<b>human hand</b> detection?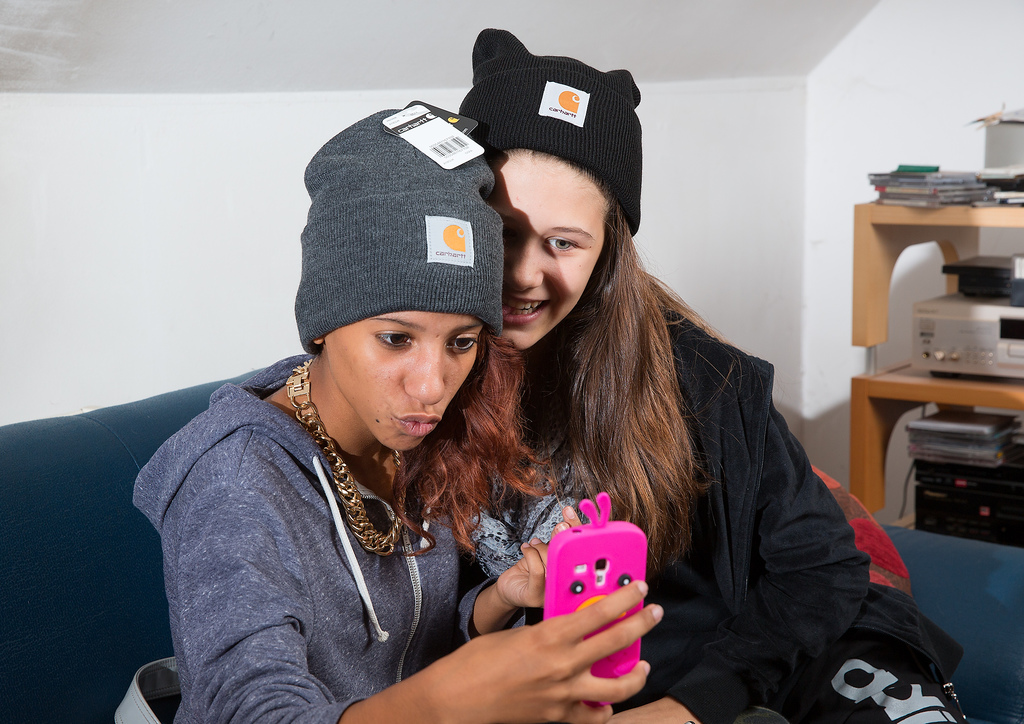
{"left": 497, "top": 502, "right": 584, "bottom": 608}
